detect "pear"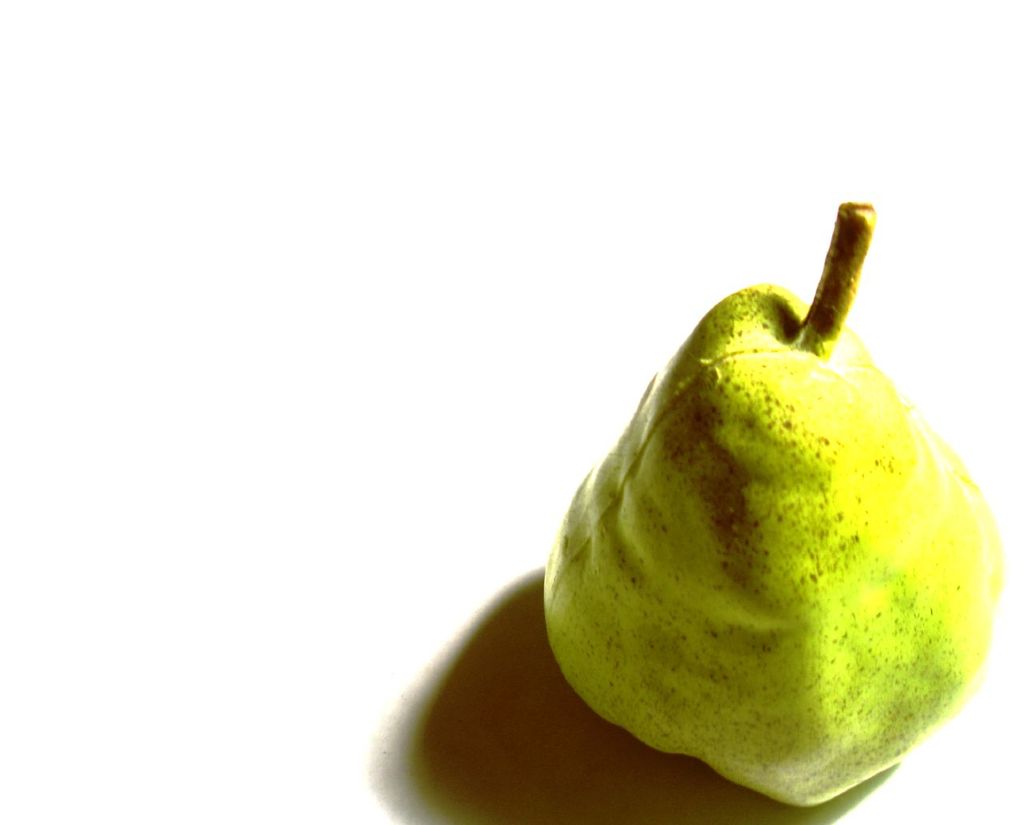
left=544, top=283, right=998, bottom=807
